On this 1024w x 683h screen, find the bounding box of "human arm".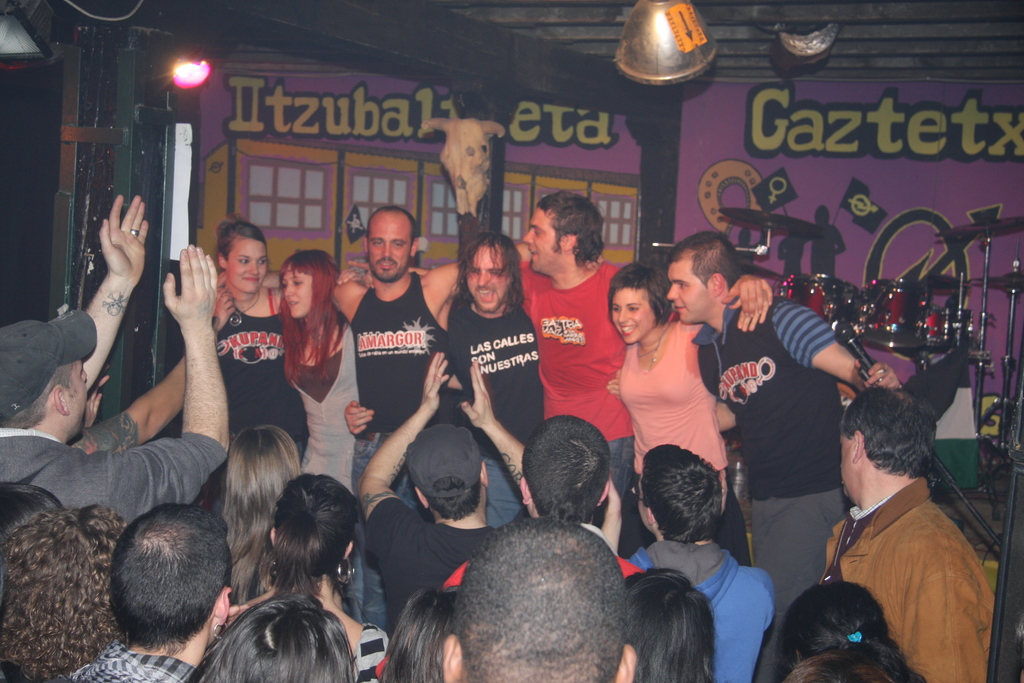
Bounding box: (212,269,360,317).
